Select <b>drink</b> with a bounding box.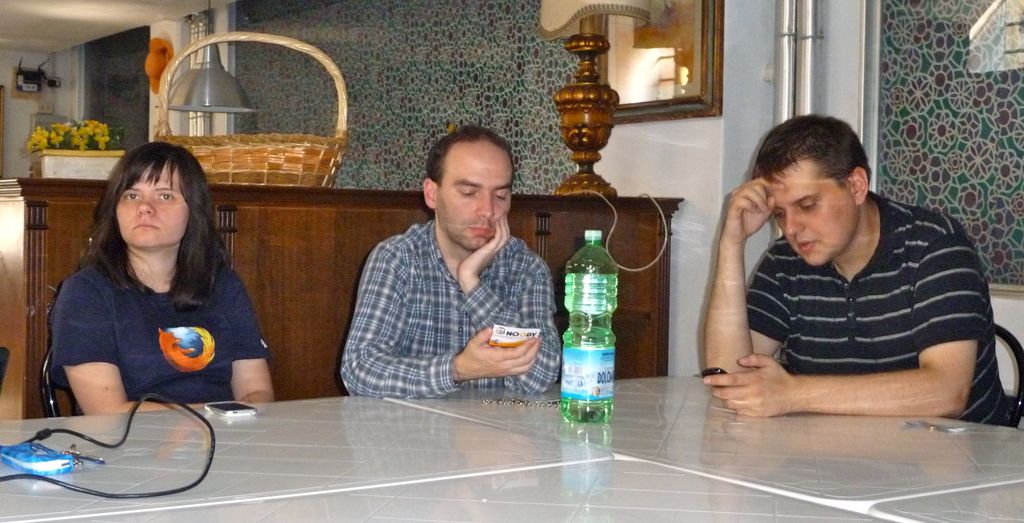
l=559, t=230, r=620, b=424.
